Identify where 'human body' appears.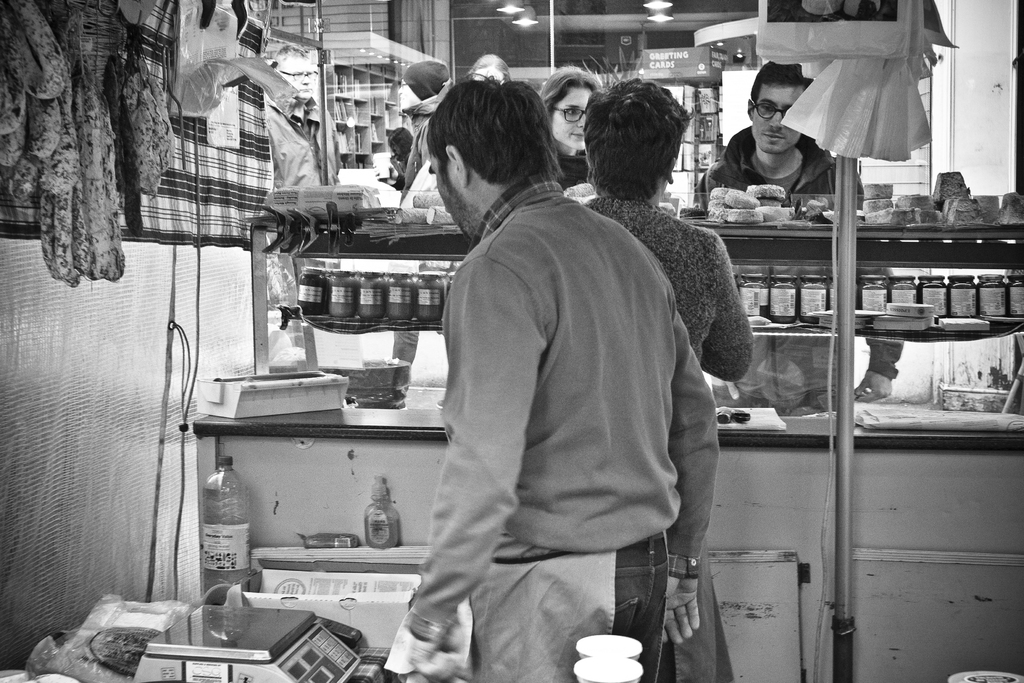
Appears at 588, 202, 755, 682.
